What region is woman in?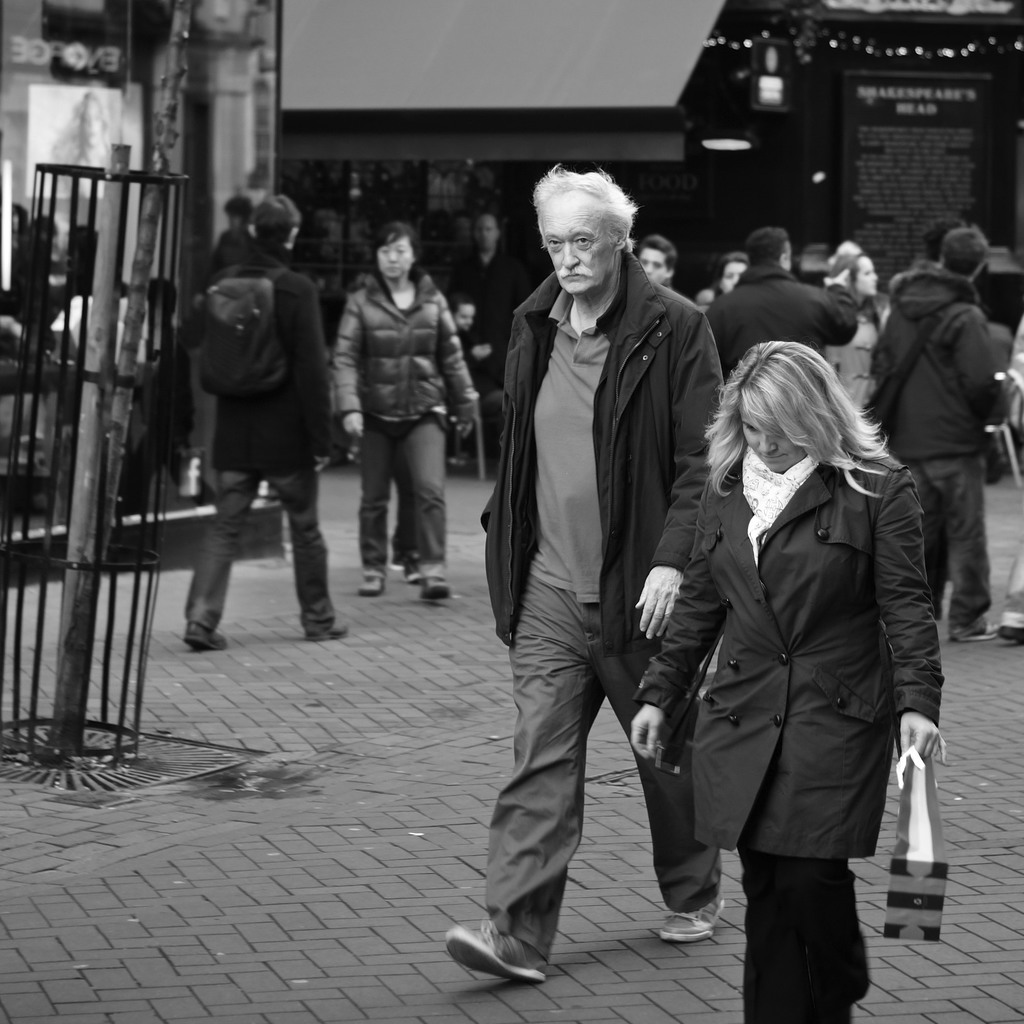
bbox=[713, 254, 751, 301].
